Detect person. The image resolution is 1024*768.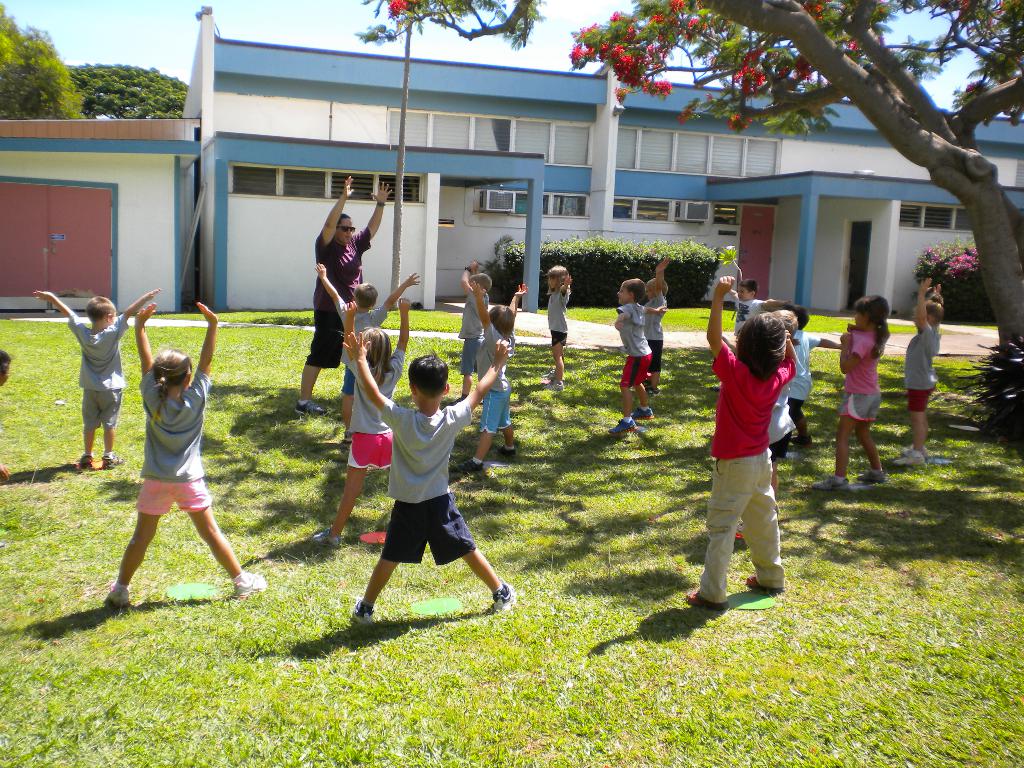
box=[451, 281, 529, 478].
